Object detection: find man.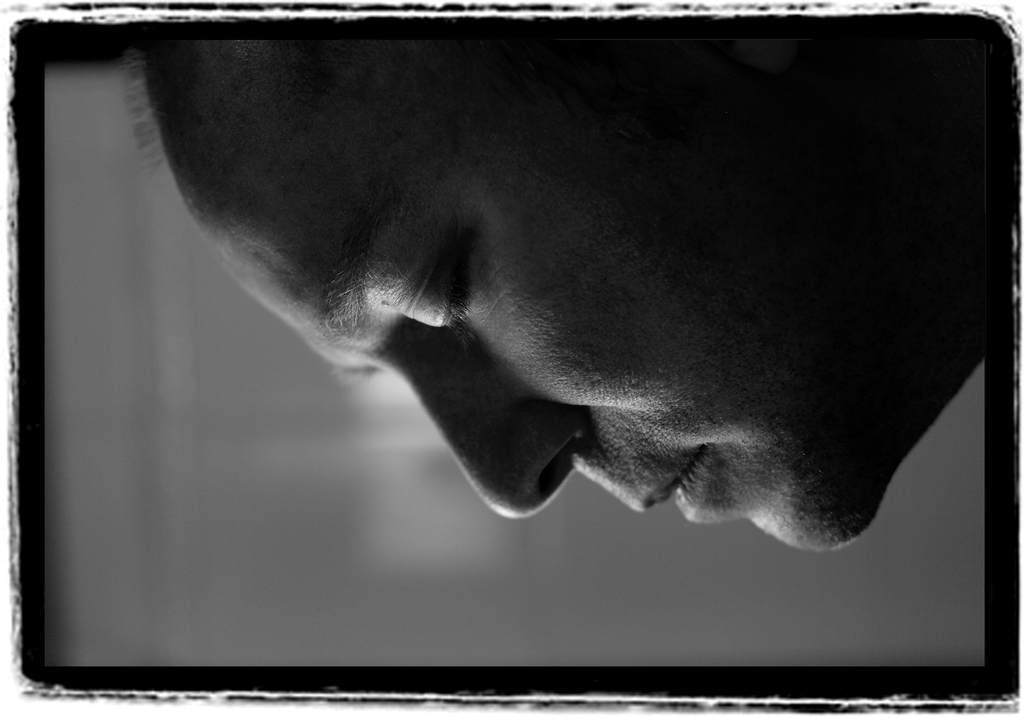
53 15 1023 614.
